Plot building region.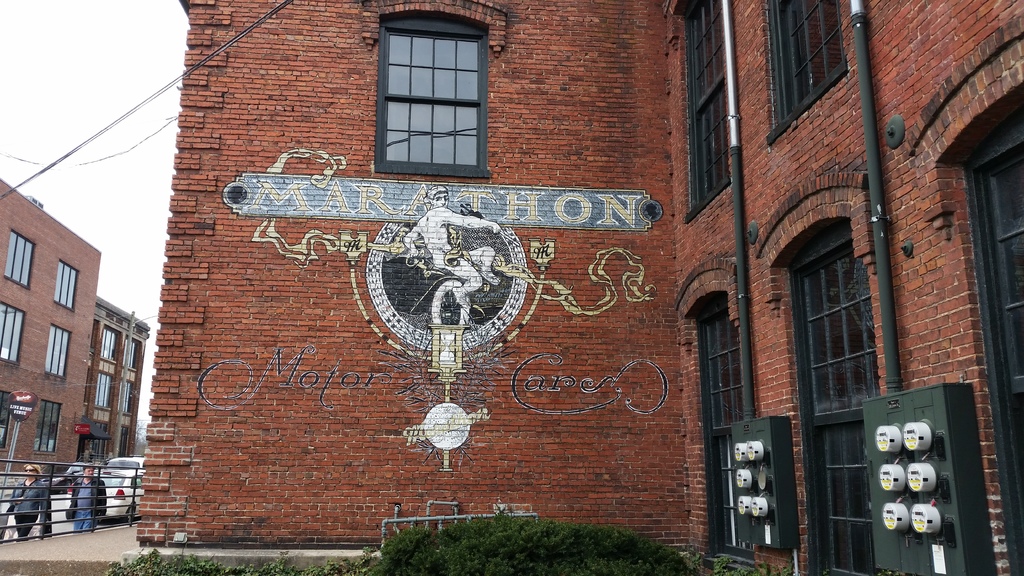
Plotted at bbox(74, 296, 154, 467).
